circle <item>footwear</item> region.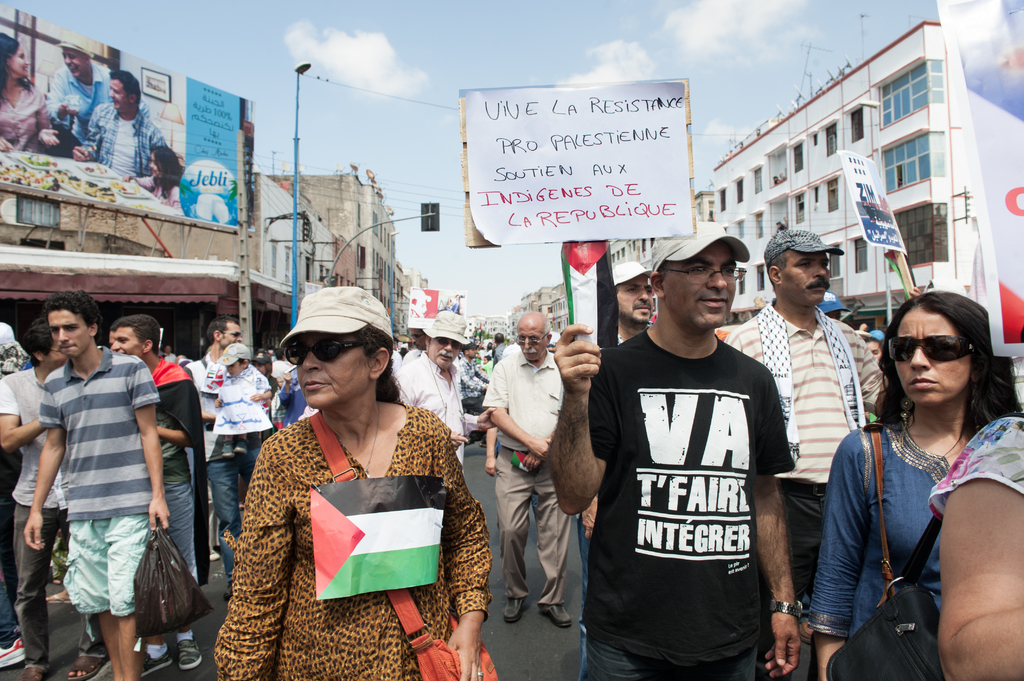
Region: <region>176, 637, 204, 672</region>.
